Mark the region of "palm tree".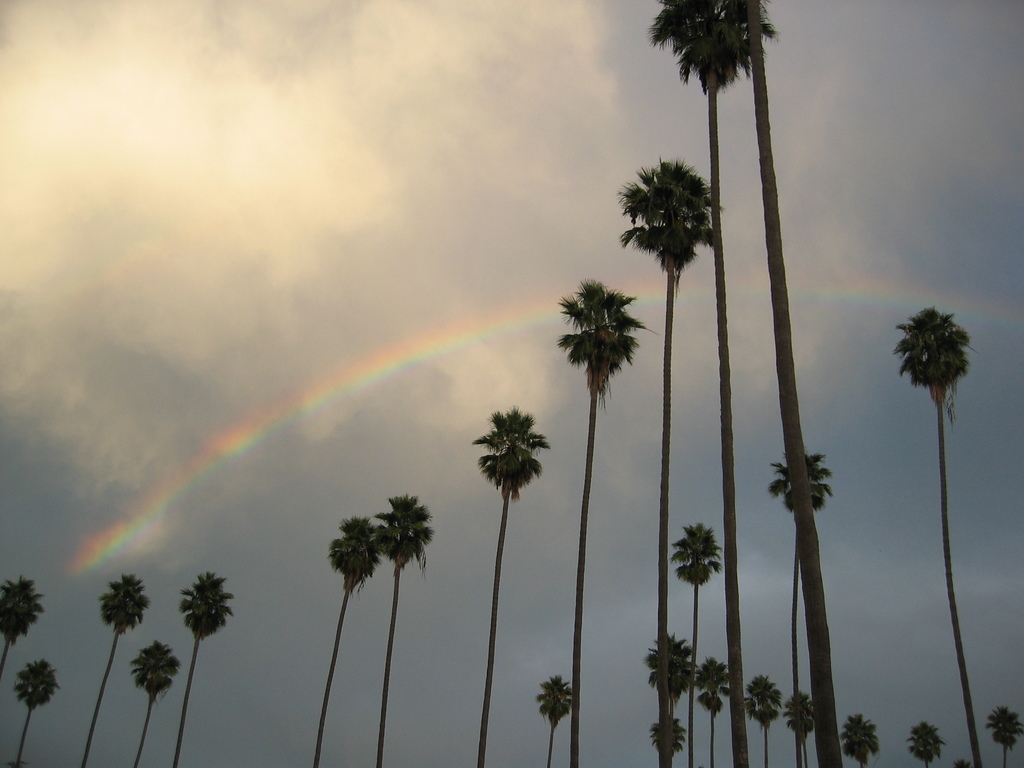
Region: region(11, 655, 51, 758).
